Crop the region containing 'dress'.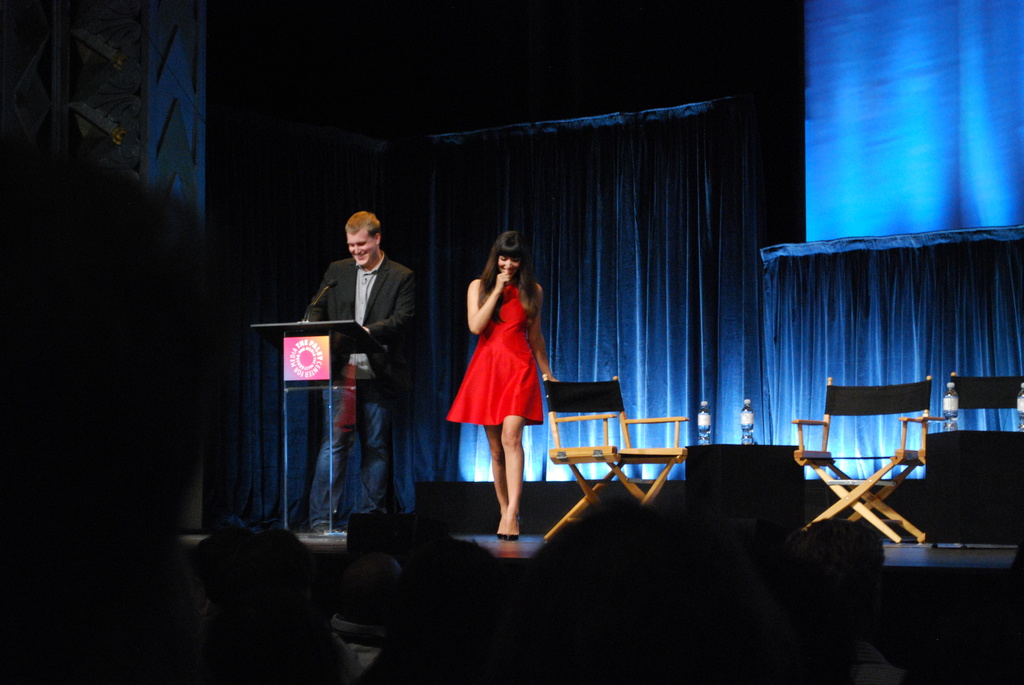
Crop region: (449, 280, 537, 432).
